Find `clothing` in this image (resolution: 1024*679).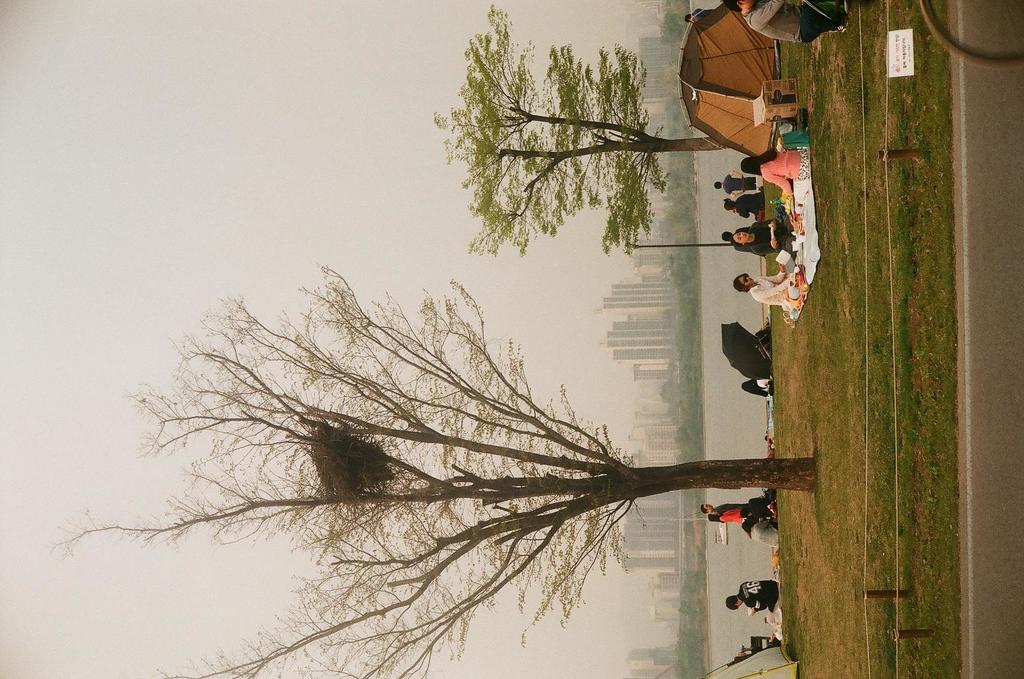
select_region(748, 270, 795, 306).
